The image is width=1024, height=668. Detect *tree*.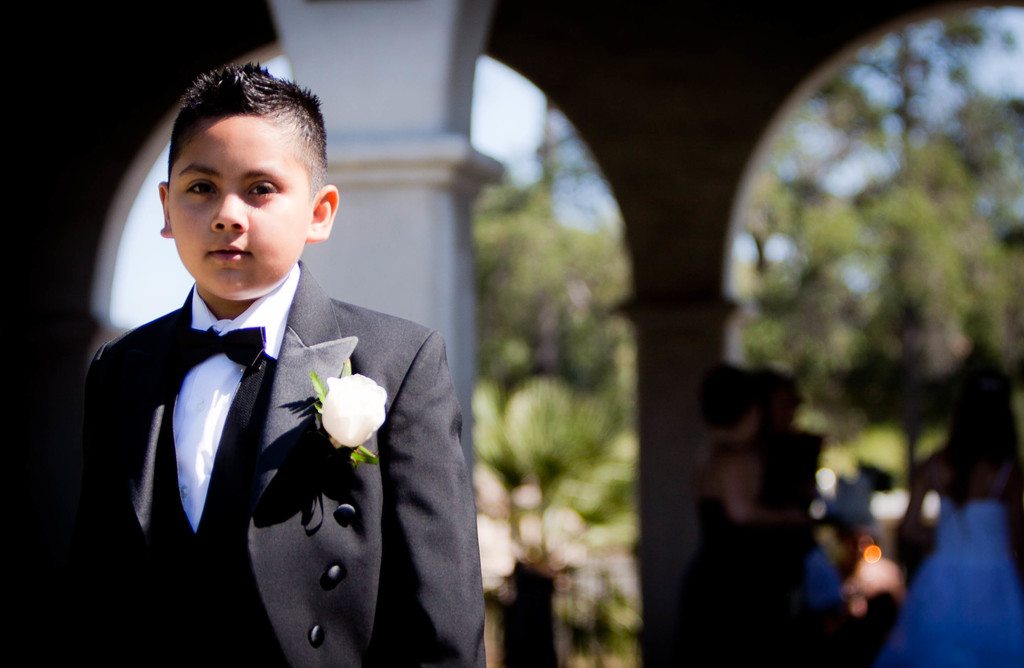
Detection: Rect(744, 1, 1023, 551).
